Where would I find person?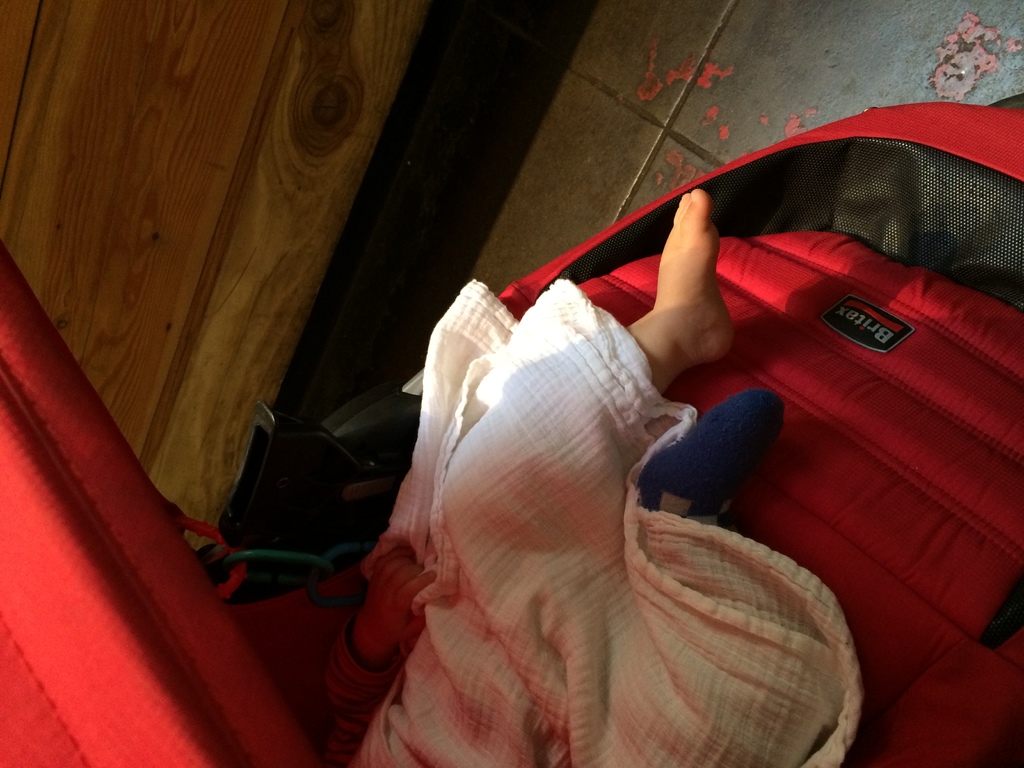
At box(275, 105, 958, 756).
